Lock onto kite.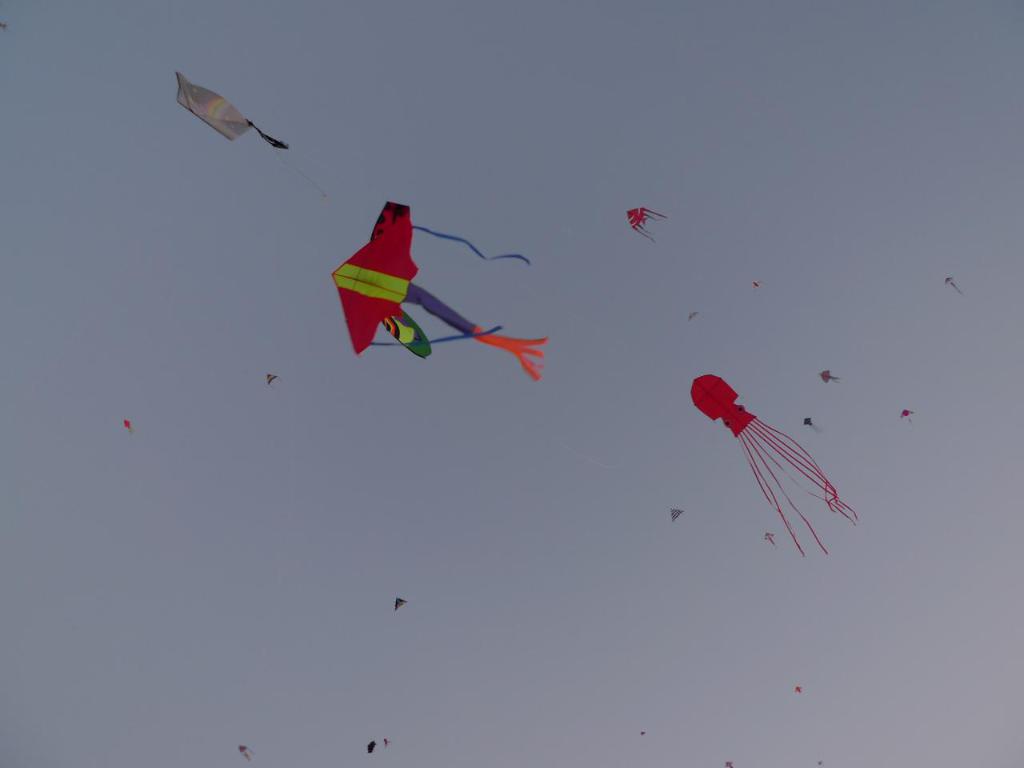
Locked: (x1=762, y1=527, x2=778, y2=549).
